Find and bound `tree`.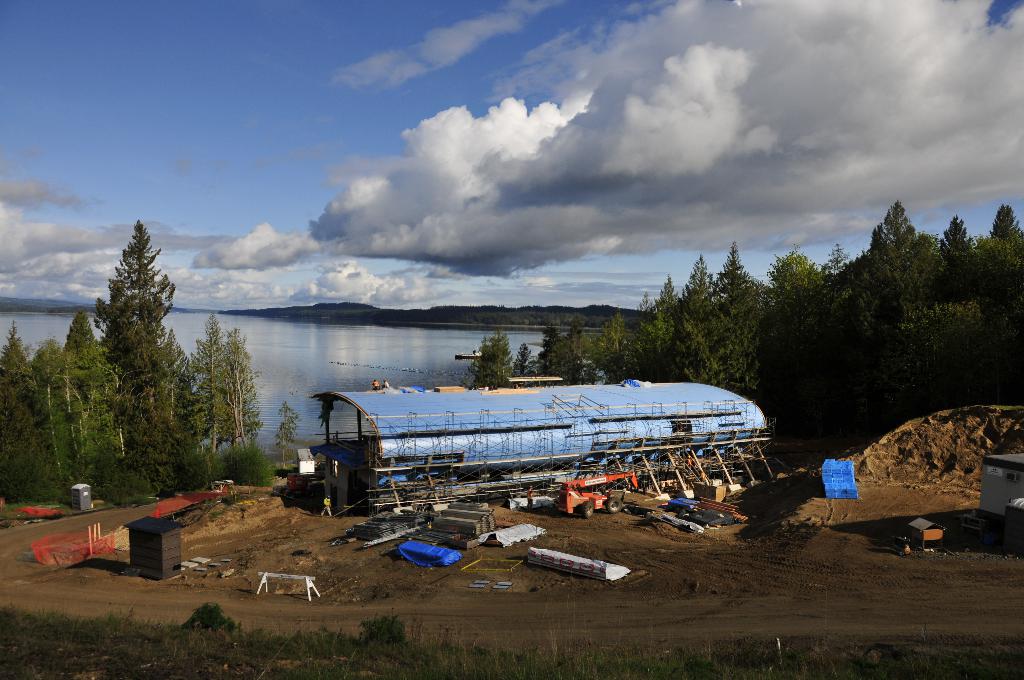
Bound: 38 202 272 513.
